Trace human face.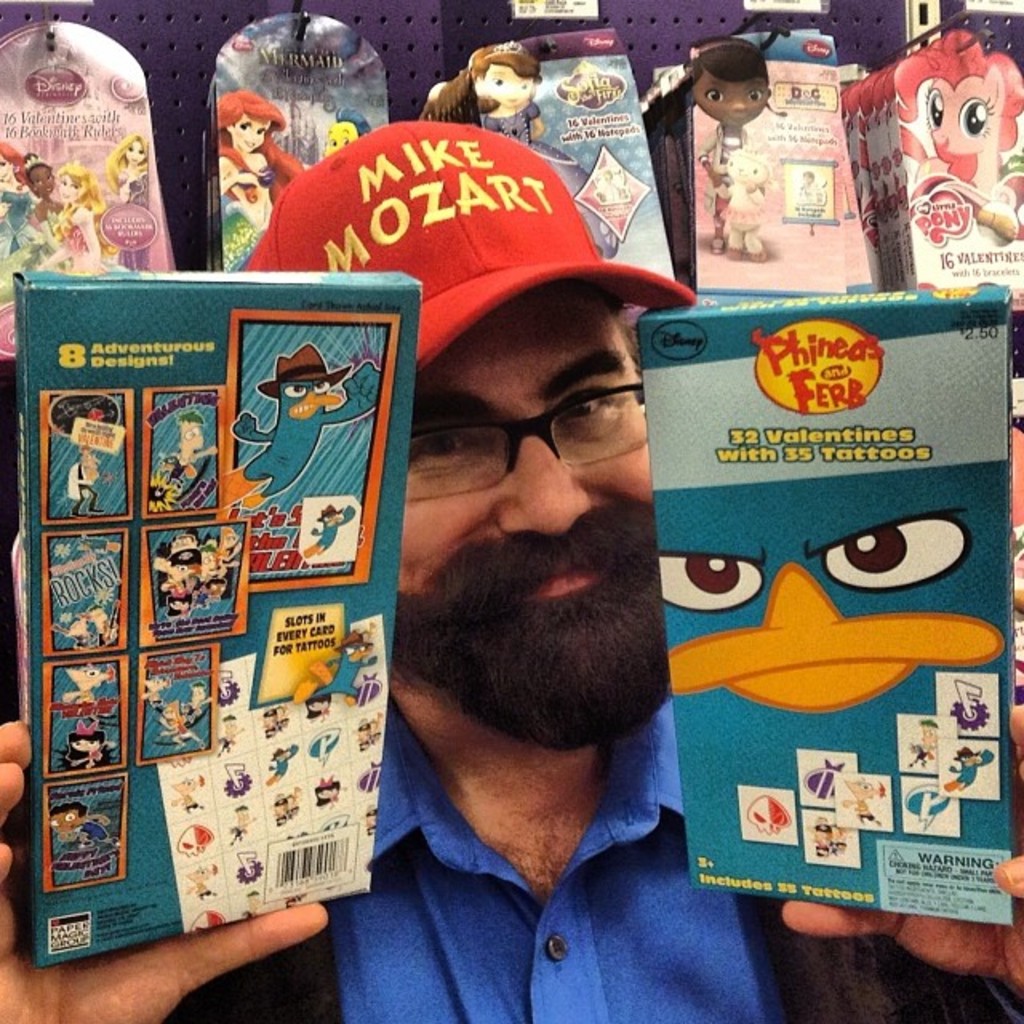
Traced to [30, 158, 51, 200].
